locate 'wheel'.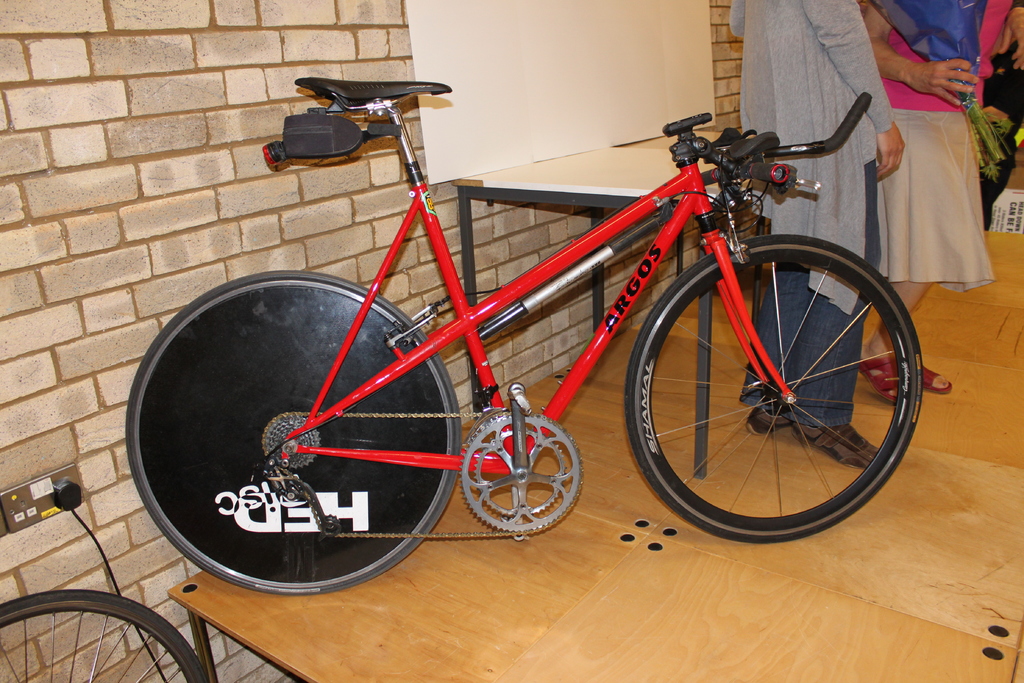
Bounding box: (621, 233, 925, 550).
